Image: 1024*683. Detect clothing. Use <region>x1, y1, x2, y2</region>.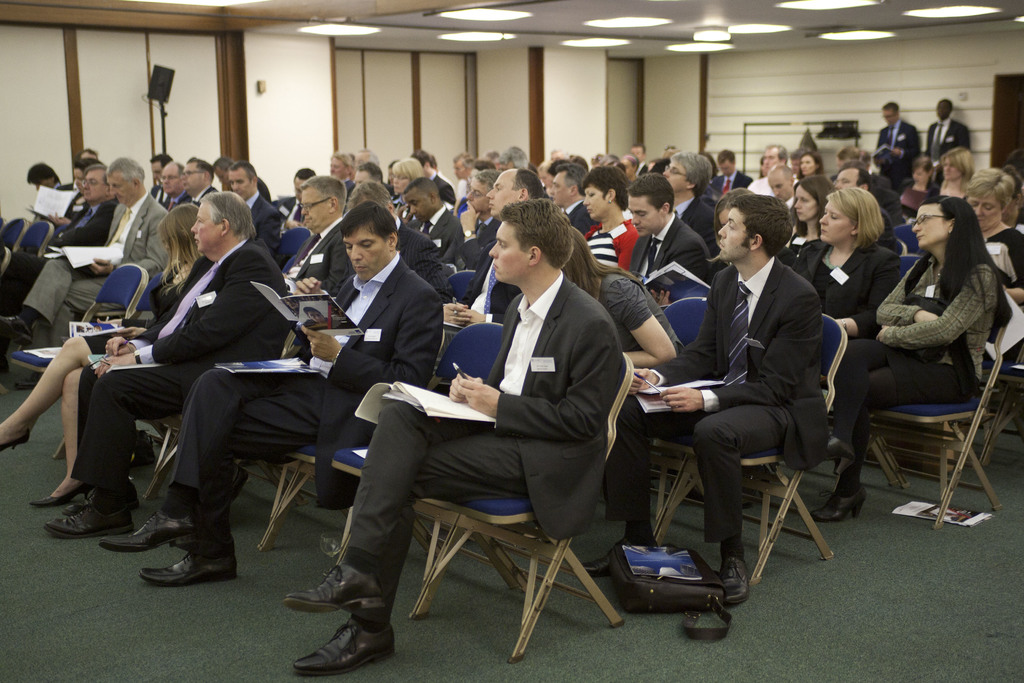
<region>627, 210, 712, 294</region>.
